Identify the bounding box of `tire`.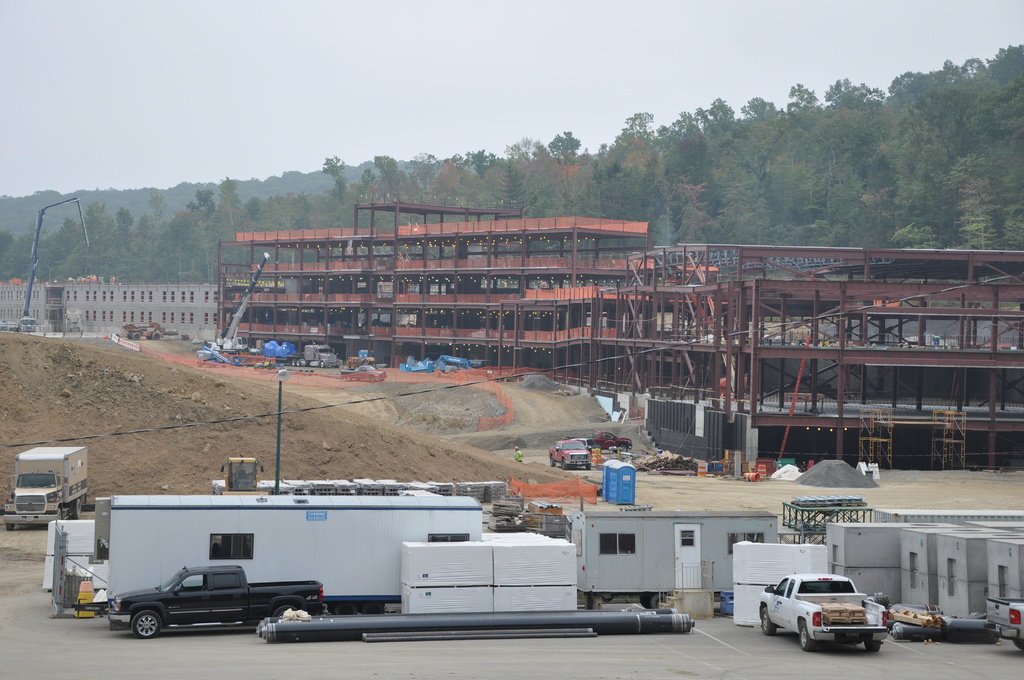
<box>129,611,158,638</box>.
